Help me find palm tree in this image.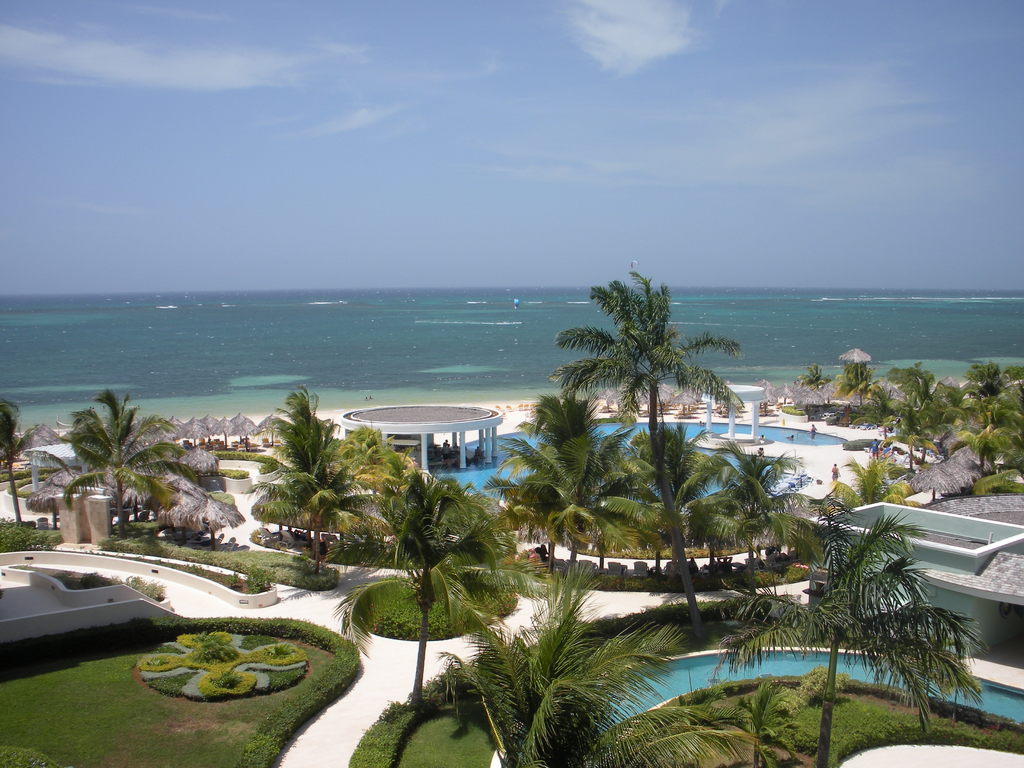
Found it: bbox=(68, 381, 182, 520).
